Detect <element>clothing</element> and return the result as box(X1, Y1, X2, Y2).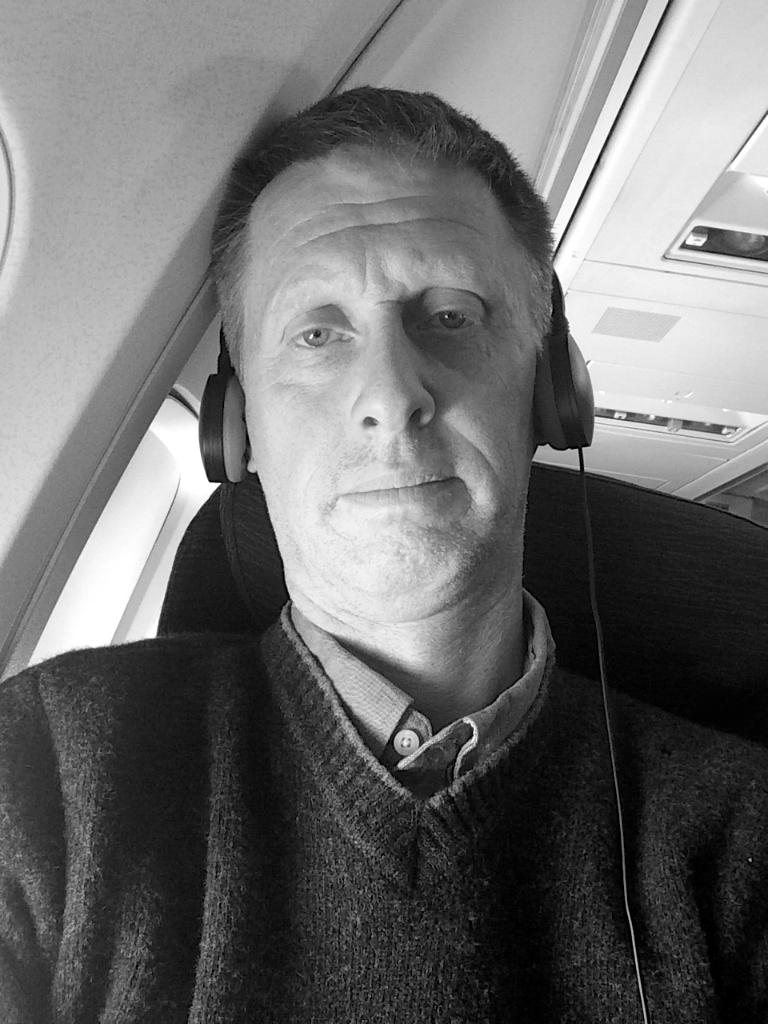
box(0, 602, 767, 1022).
